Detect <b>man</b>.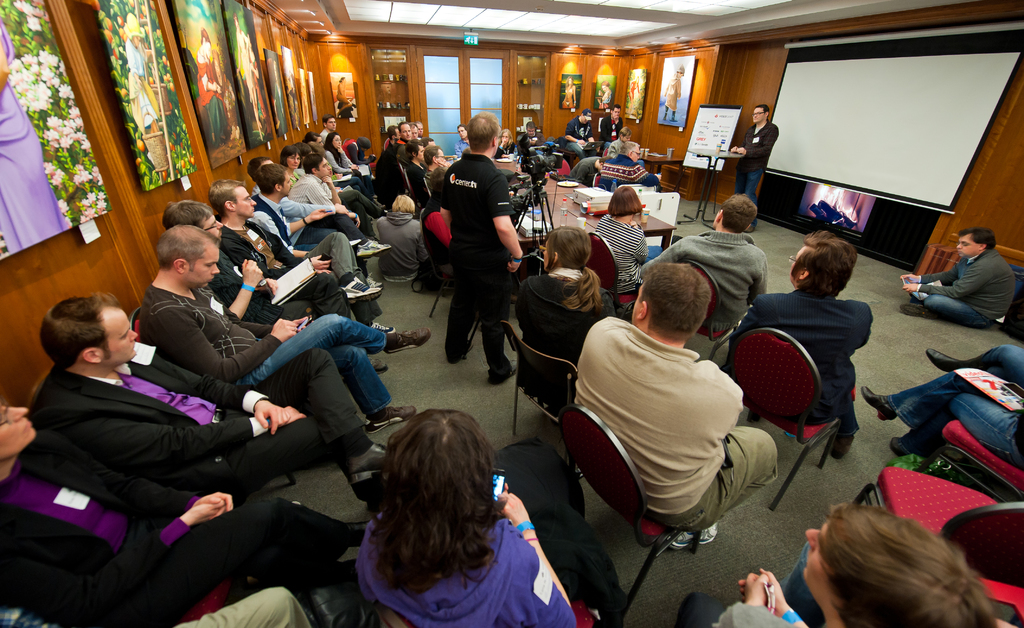
Detected at box=[898, 227, 1023, 324].
